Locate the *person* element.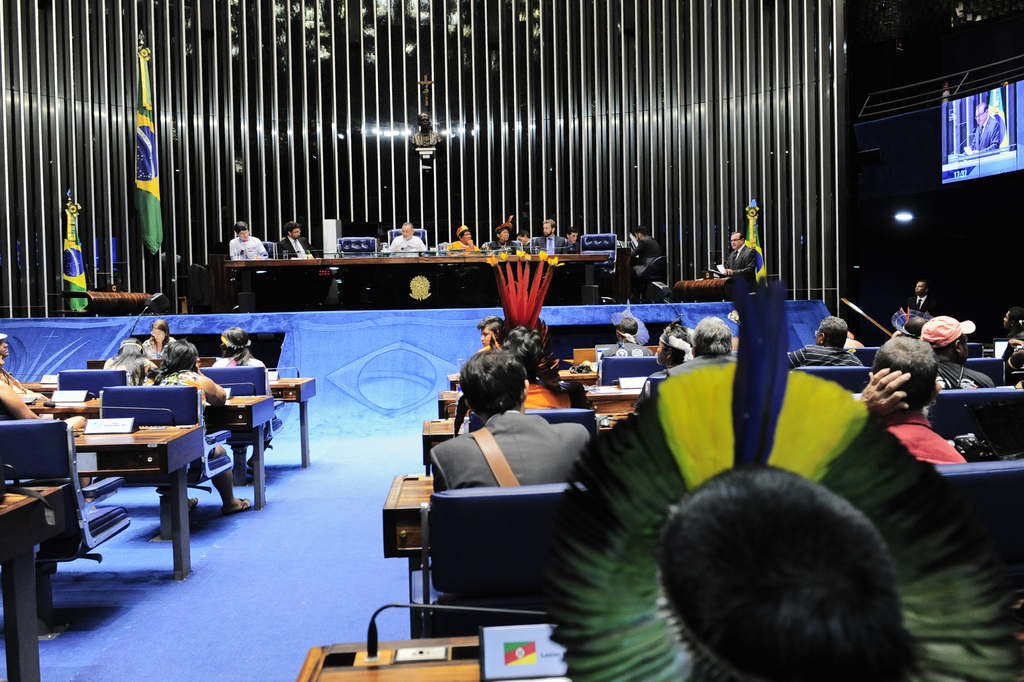
Element bbox: locate(637, 321, 696, 408).
